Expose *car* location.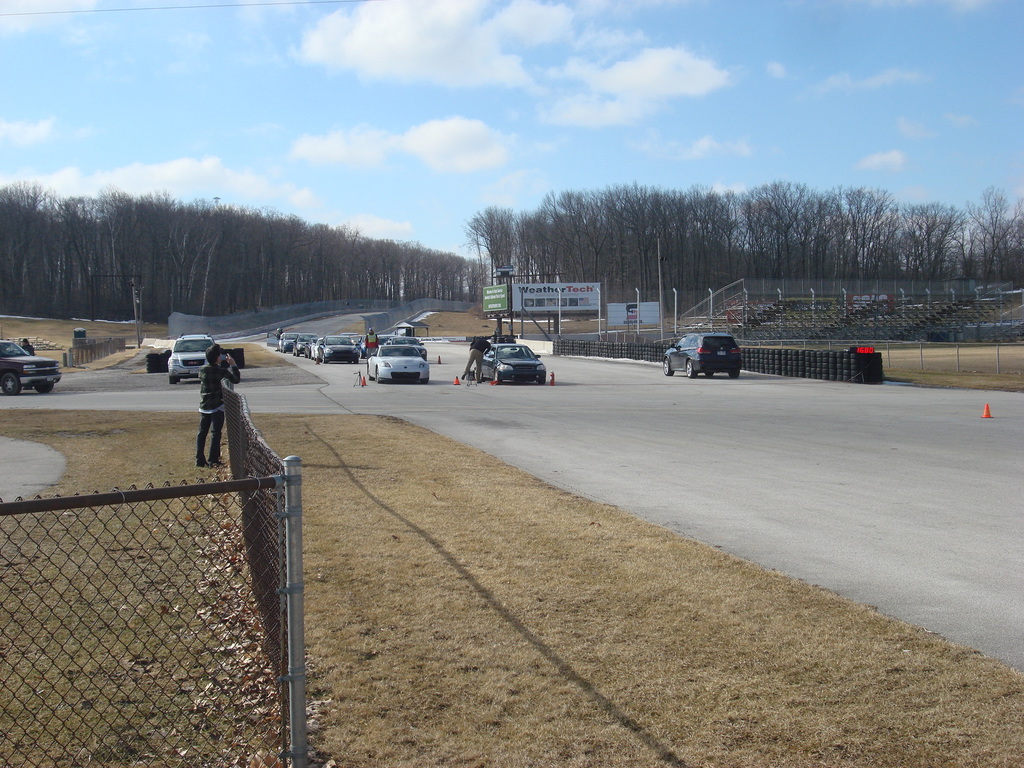
Exposed at <box>673,321,755,382</box>.
